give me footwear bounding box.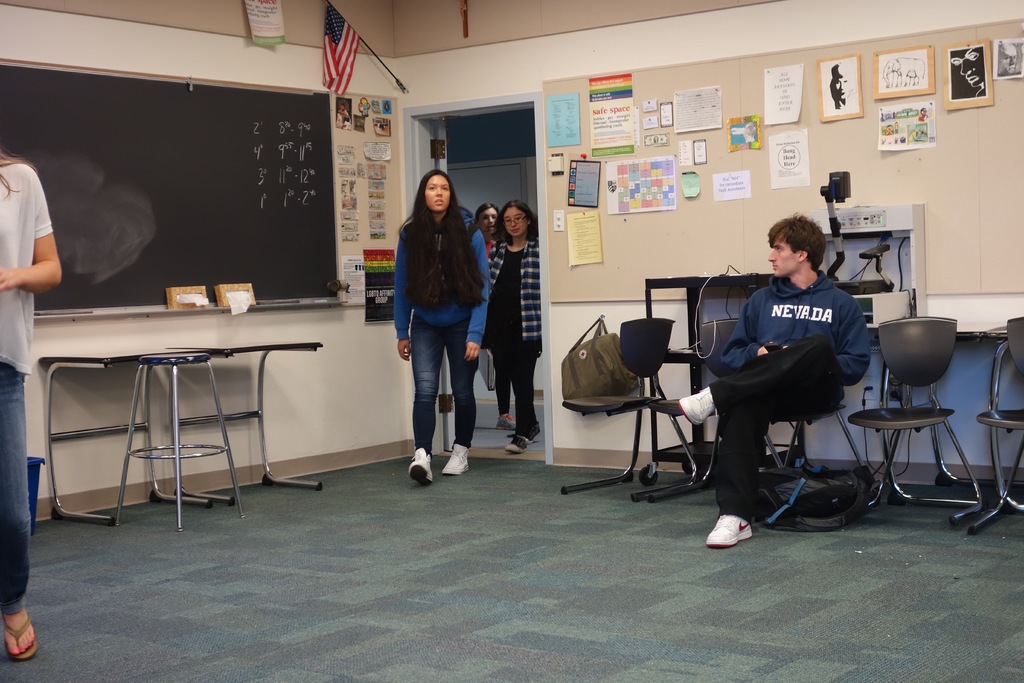
{"left": 706, "top": 523, "right": 755, "bottom": 550}.
